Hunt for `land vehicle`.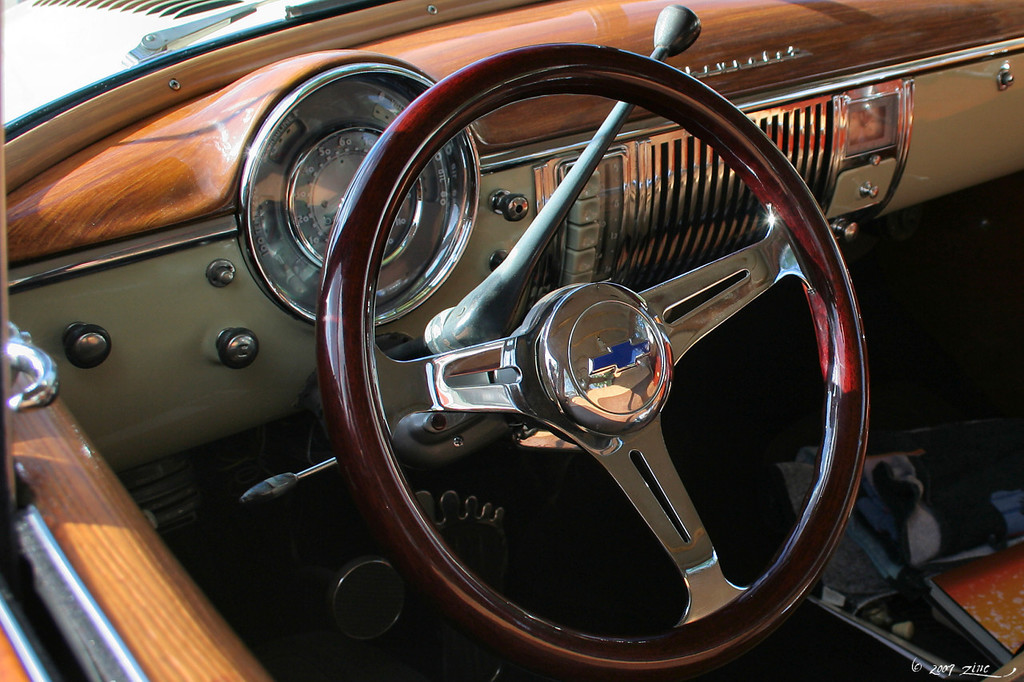
Hunted down at <box>0,0,1023,681</box>.
